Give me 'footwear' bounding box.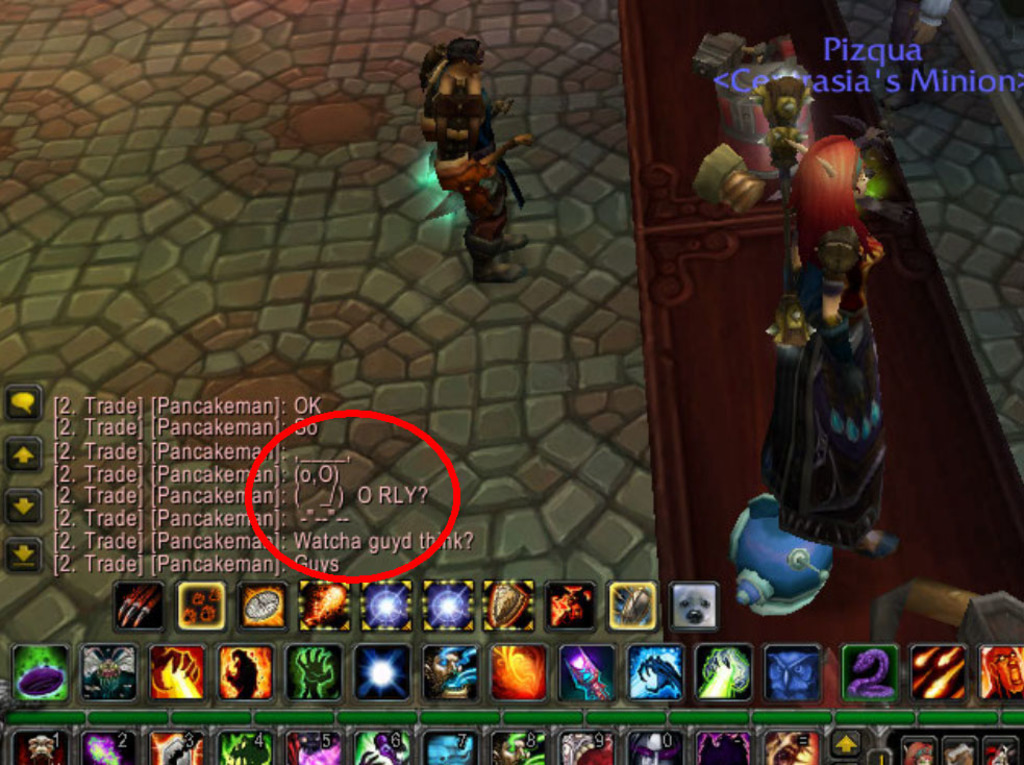
detection(849, 530, 904, 559).
